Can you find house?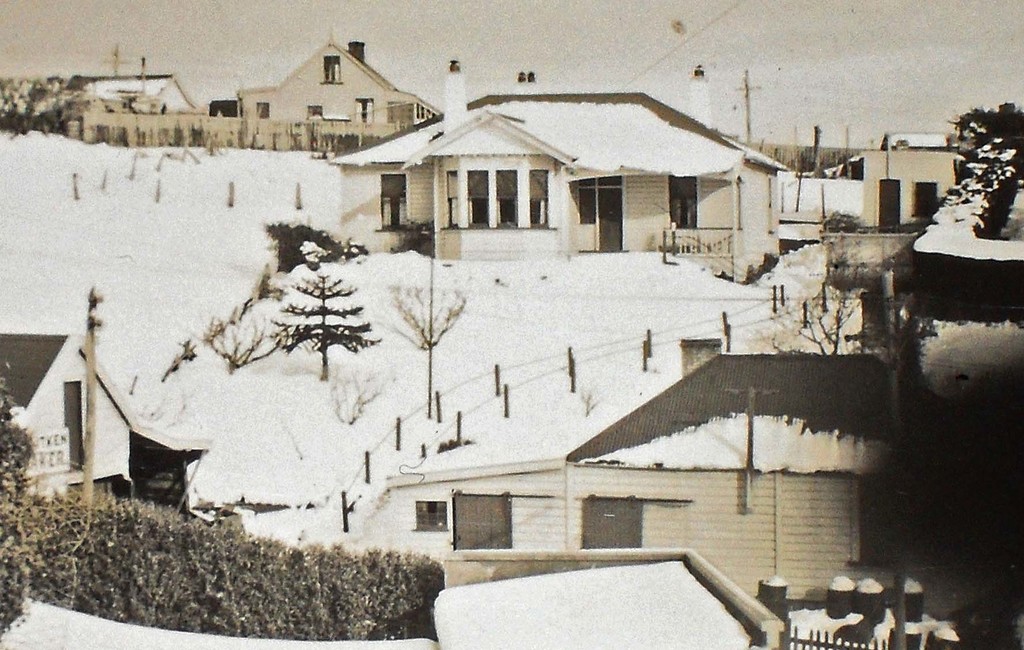
Yes, bounding box: rect(300, 74, 843, 285).
